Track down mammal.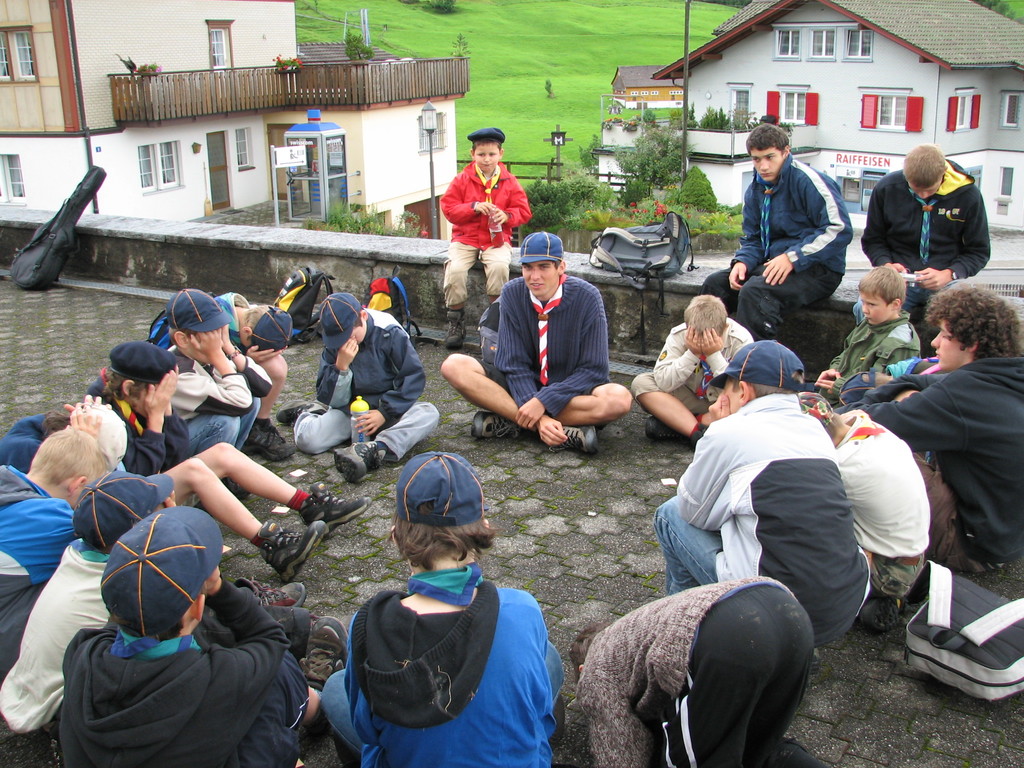
Tracked to (x1=697, y1=122, x2=849, y2=344).
